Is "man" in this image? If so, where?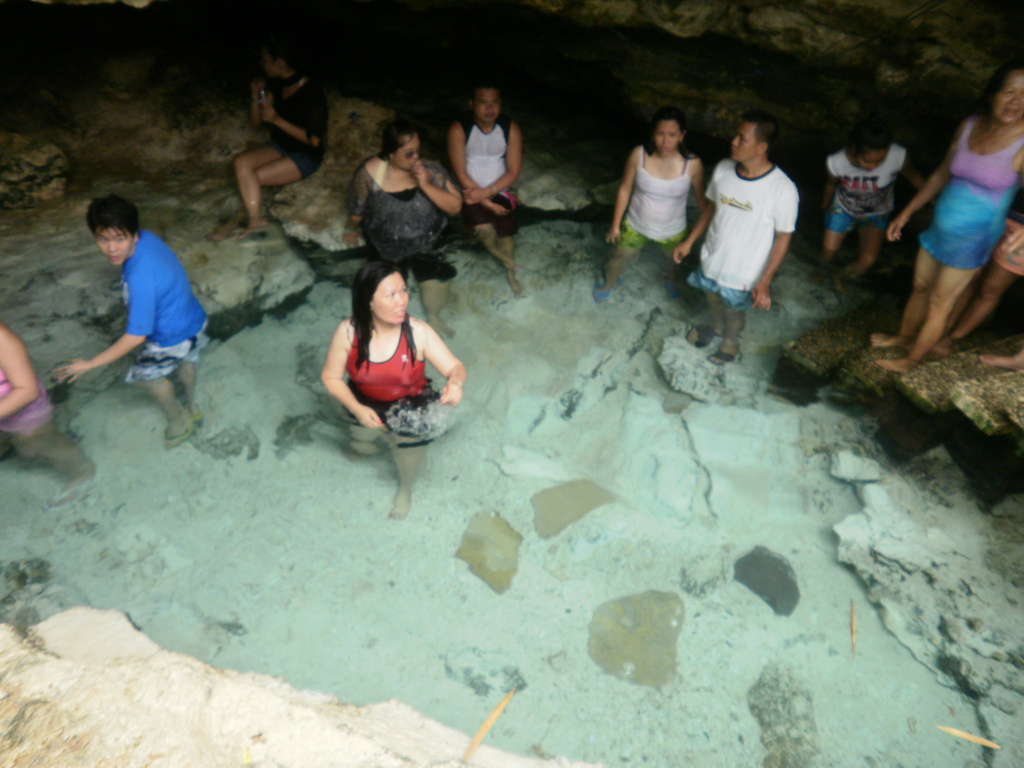
Yes, at {"left": 672, "top": 113, "right": 802, "bottom": 364}.
